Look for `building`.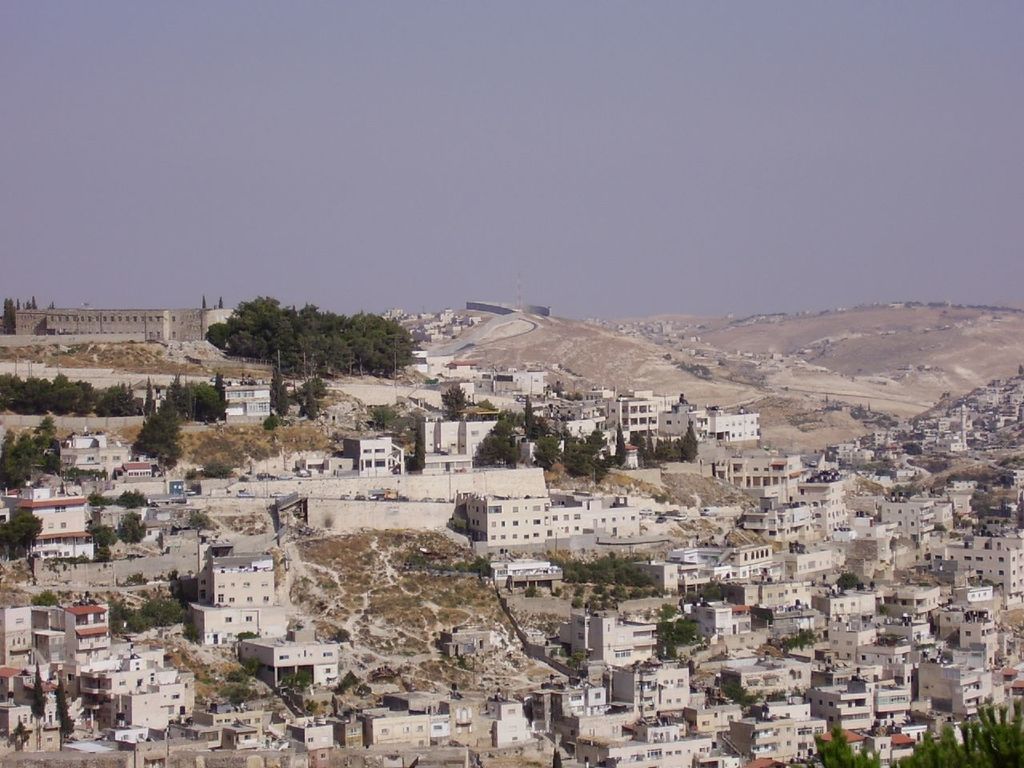
Found: [x1=957, y1=534, x2=1018, y2=608].
